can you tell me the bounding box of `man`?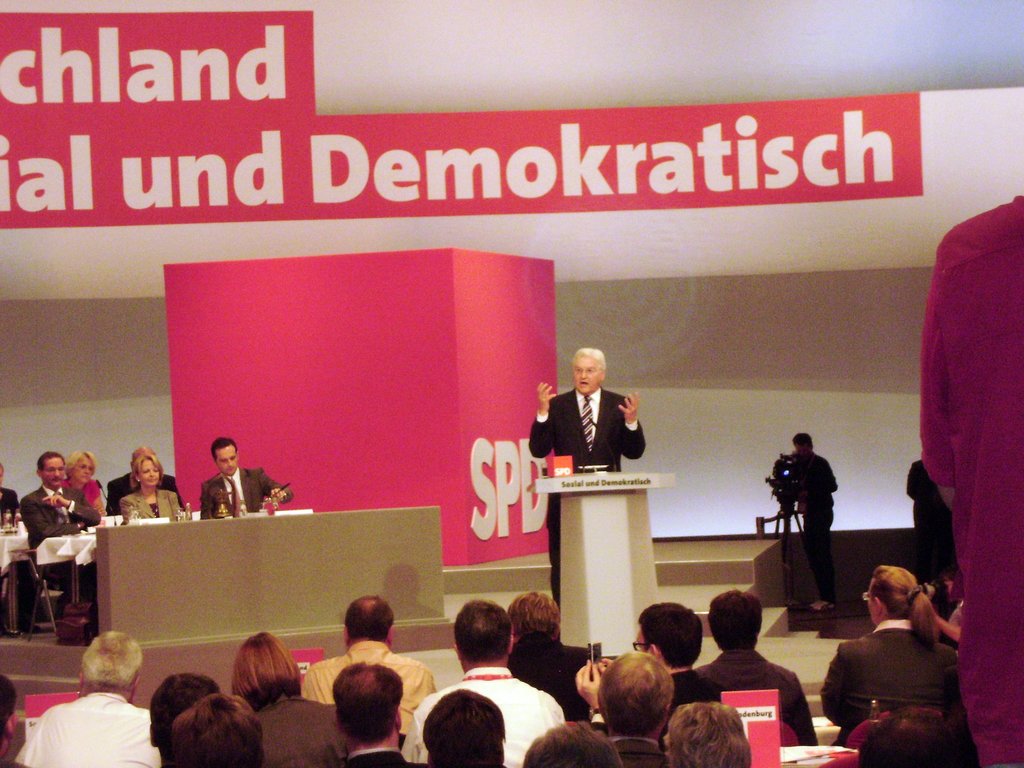
select_region(170, 692, 266, 767).
